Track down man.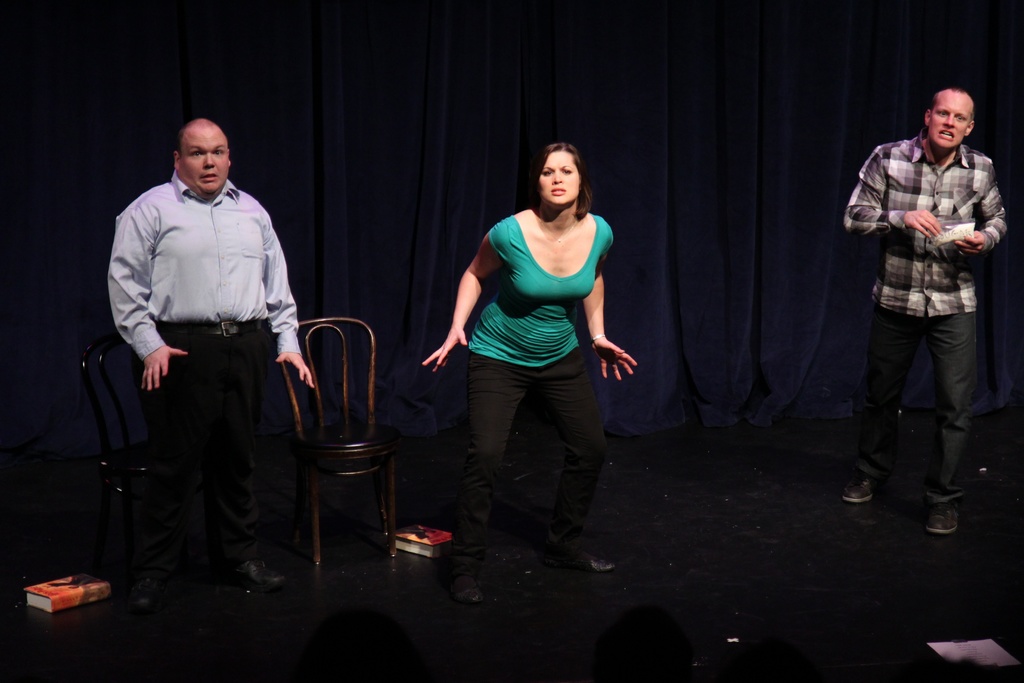
Tracked to detection(107, 117, 314, 592).
